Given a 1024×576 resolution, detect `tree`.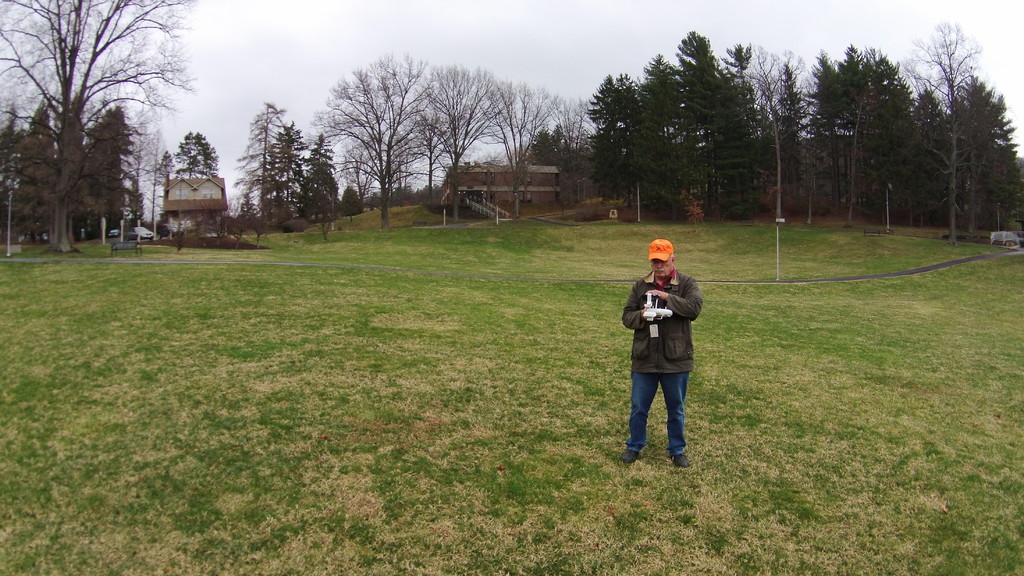
BBox(180, 127, 219, 177).
